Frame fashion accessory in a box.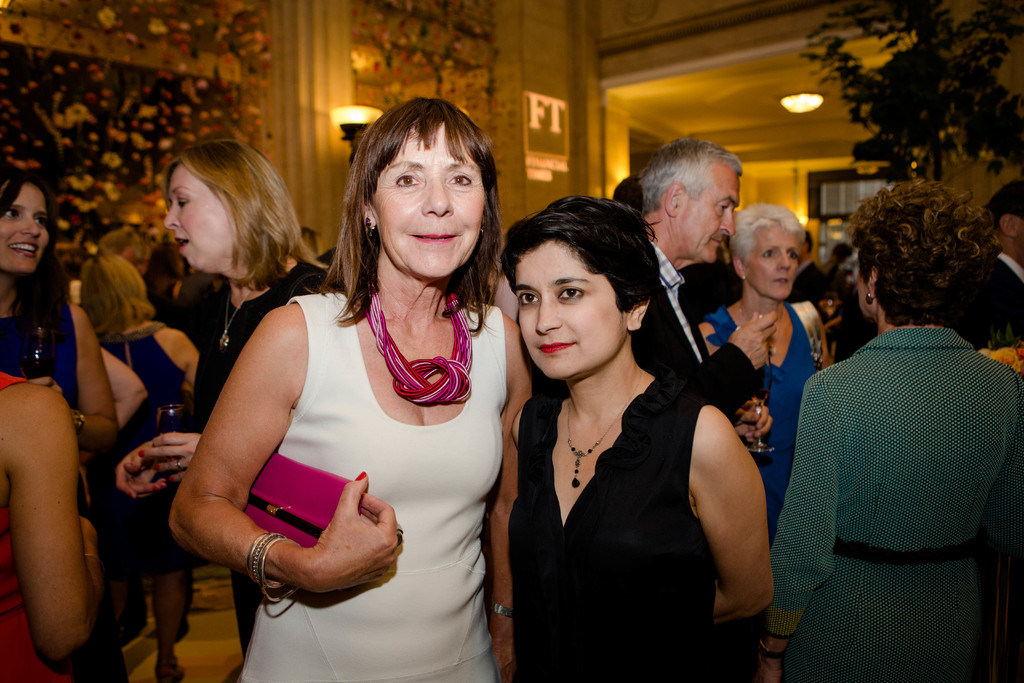
region(758, 634, 786, 659).
